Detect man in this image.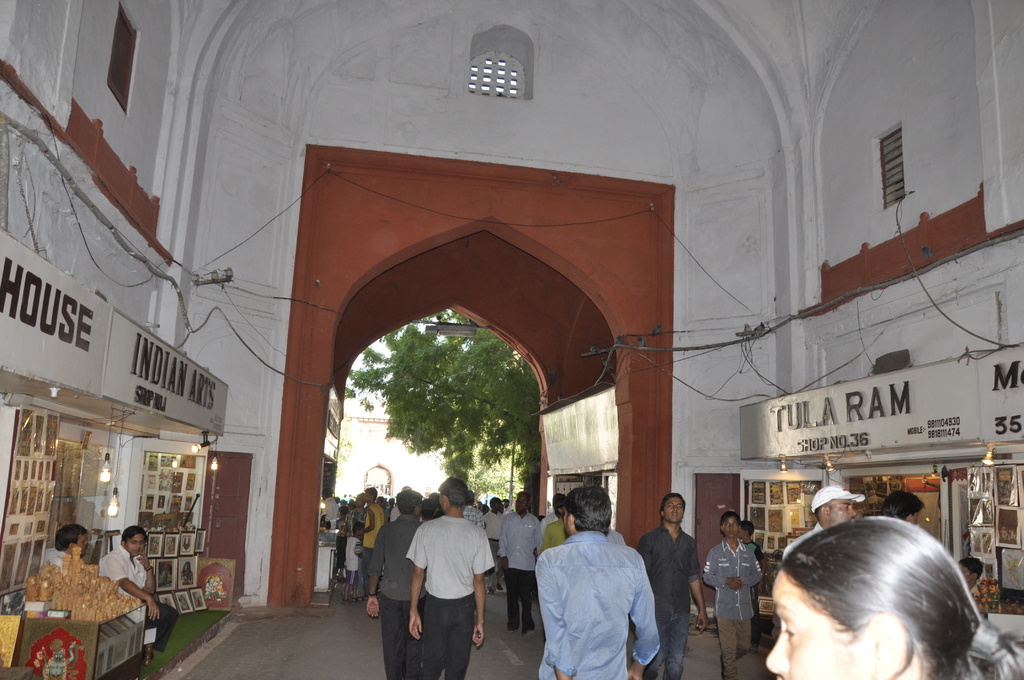
Detection: select_region(49, 524, 95, 570).
